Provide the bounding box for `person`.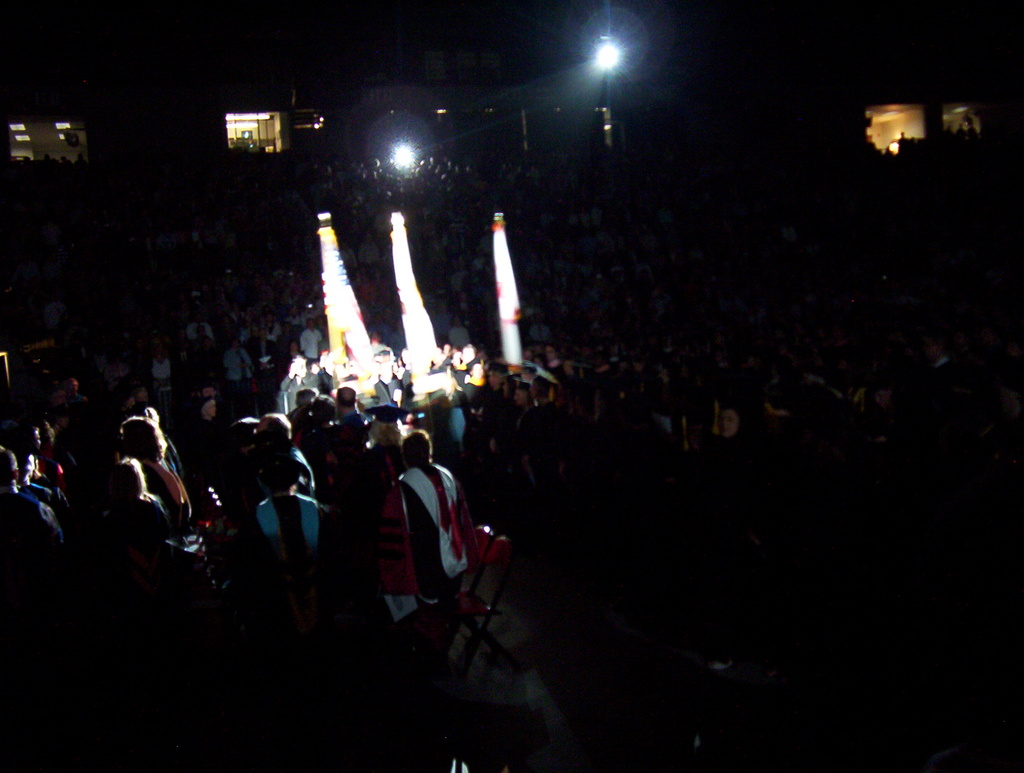
(326, 382, 372, 447).
